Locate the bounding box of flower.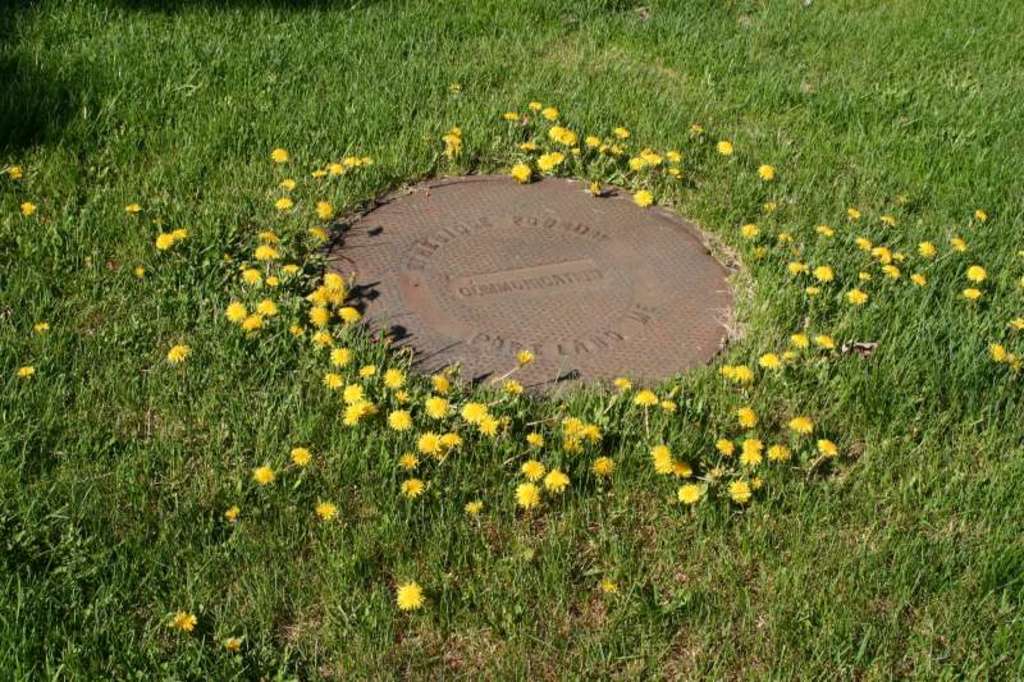
Bounding box: (x1=517, y1=484, x2=538, y2=511).
